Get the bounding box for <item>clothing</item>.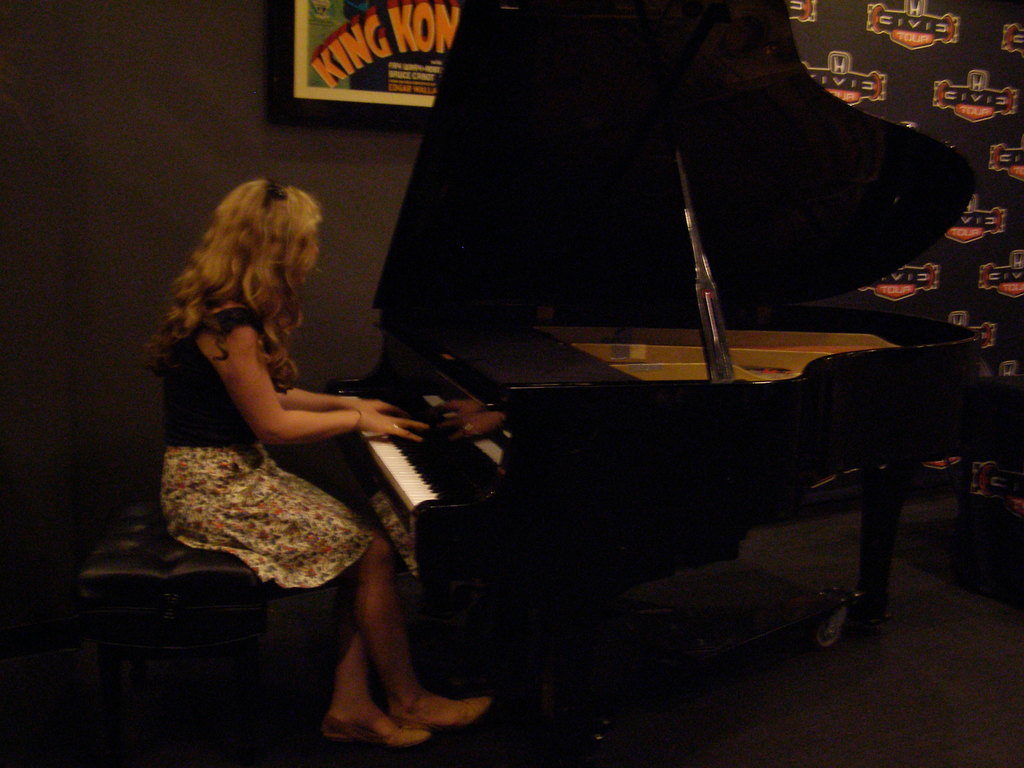
x1=157 y1=288 x2=374 y2=593.
